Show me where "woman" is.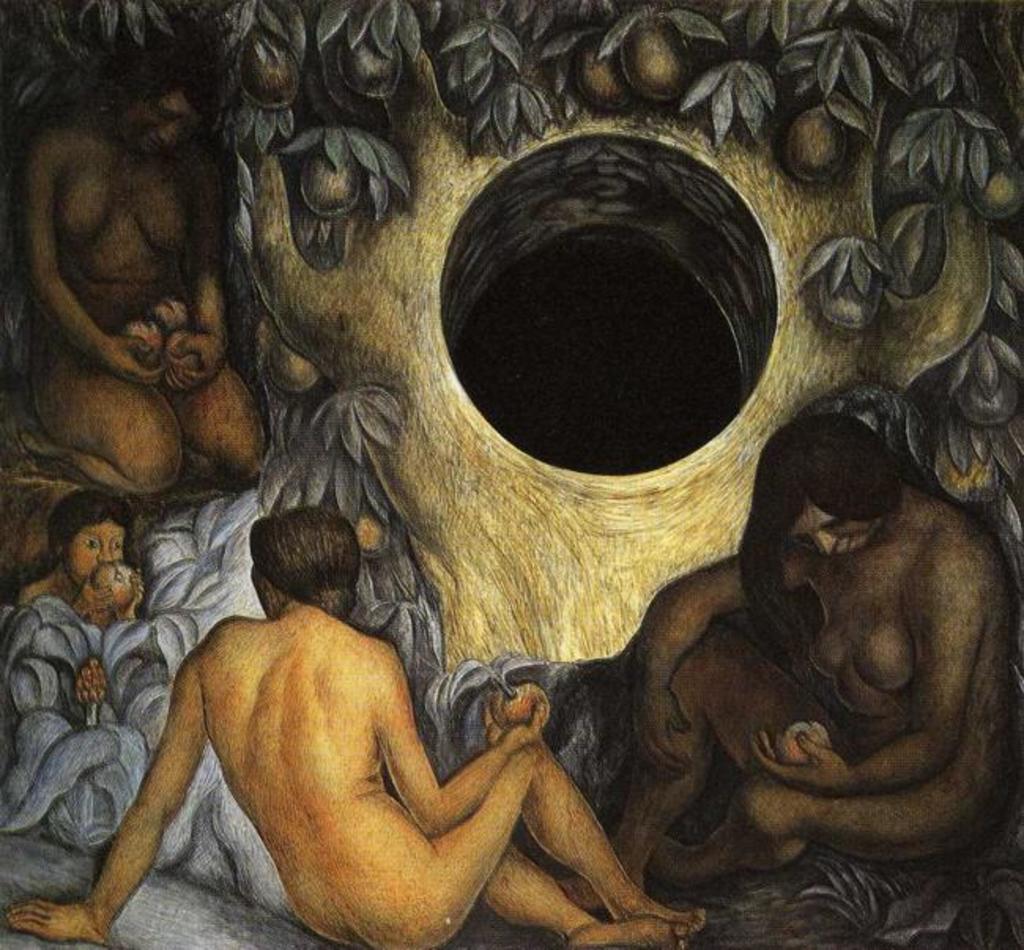
"woman" is at region(0, 490, 128, 614).
